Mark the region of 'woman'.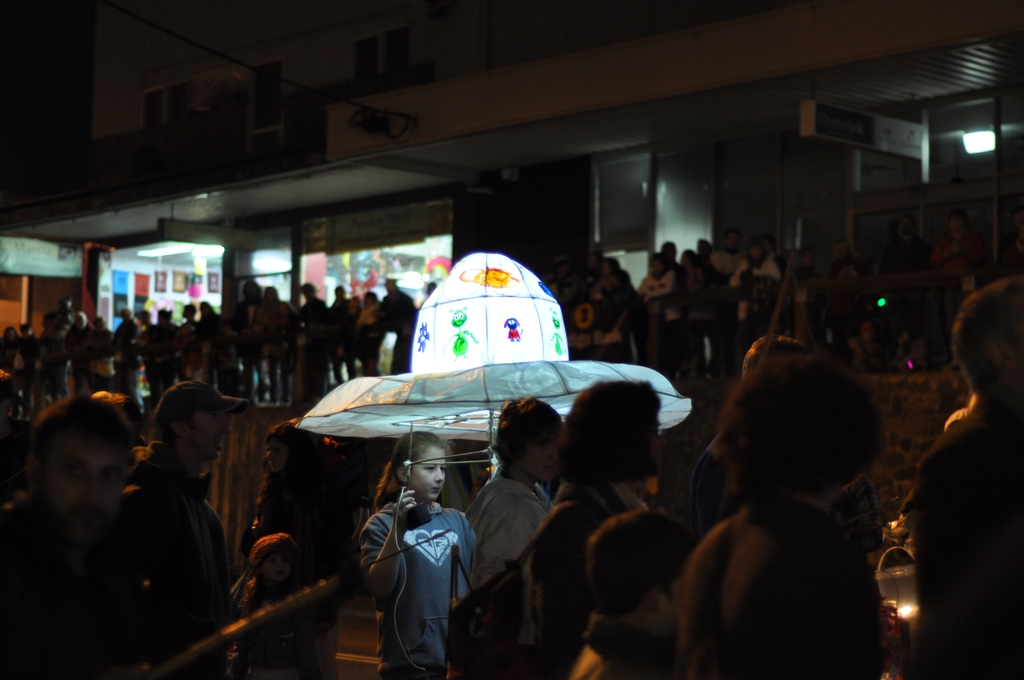
Region: 243,419,355,679.
